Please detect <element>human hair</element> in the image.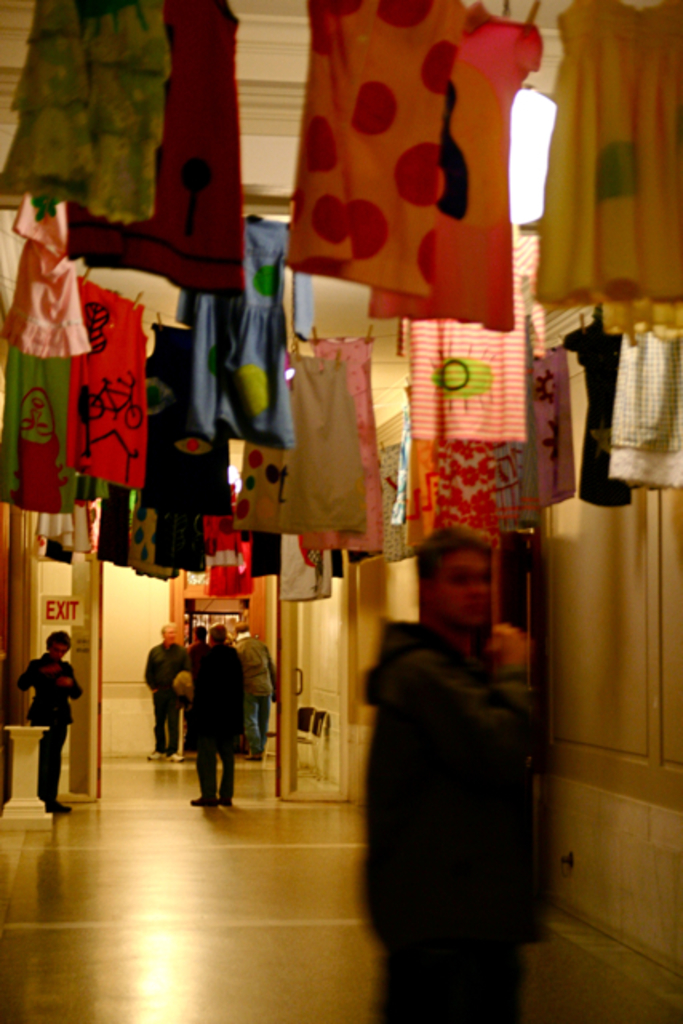
<bbox>400, 523, 501, 597</bbox>.
